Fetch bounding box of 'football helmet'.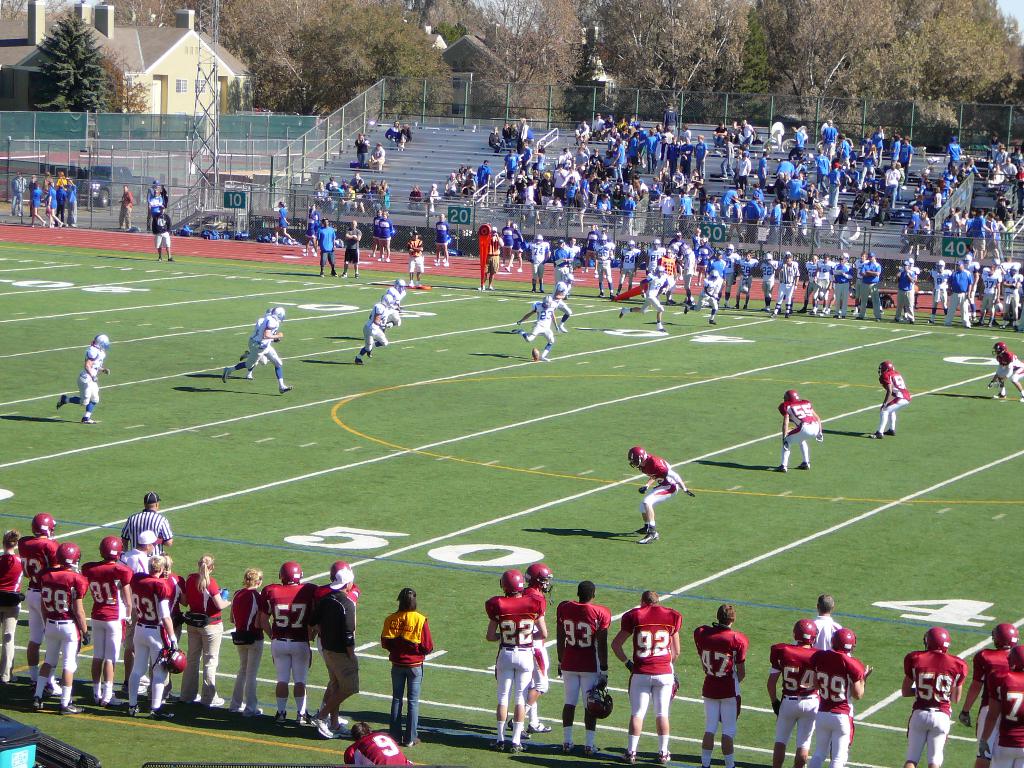
Bbox: (left=834, top=628, right=854, bottom=652).
